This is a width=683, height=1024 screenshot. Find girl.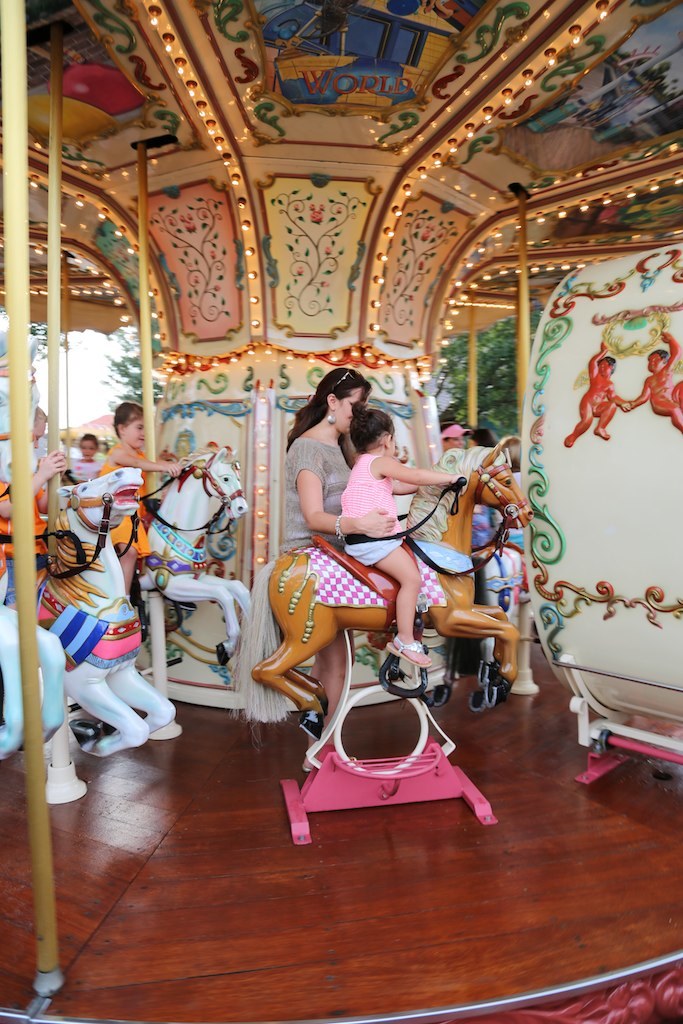
Bounding box: BBox(98, 400, 193, 585).
